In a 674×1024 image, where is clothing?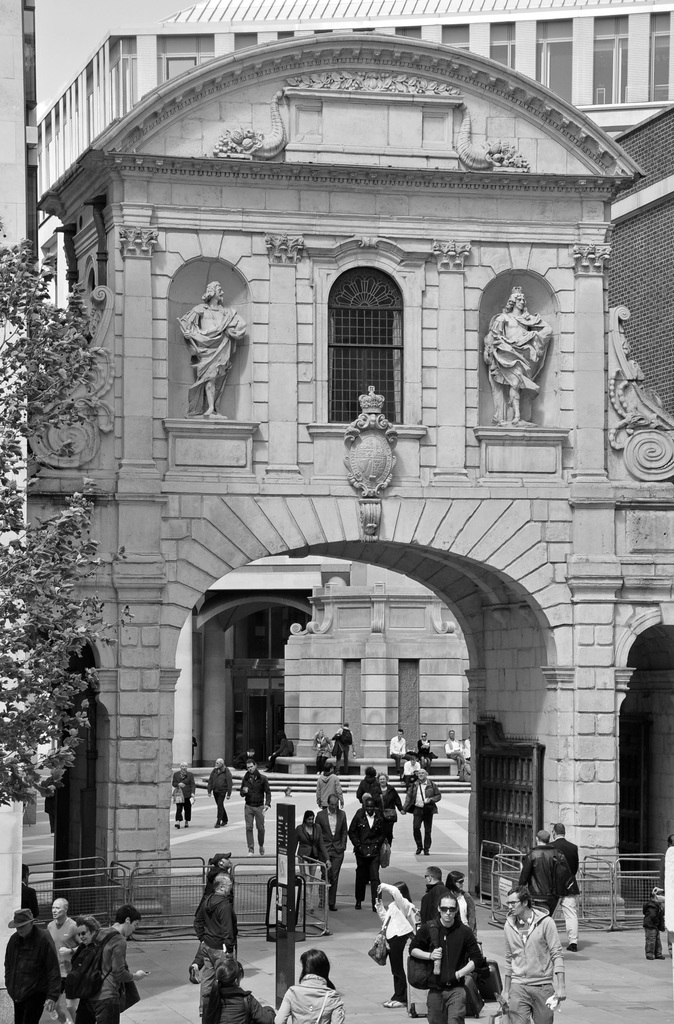
(317,774,337,806).
